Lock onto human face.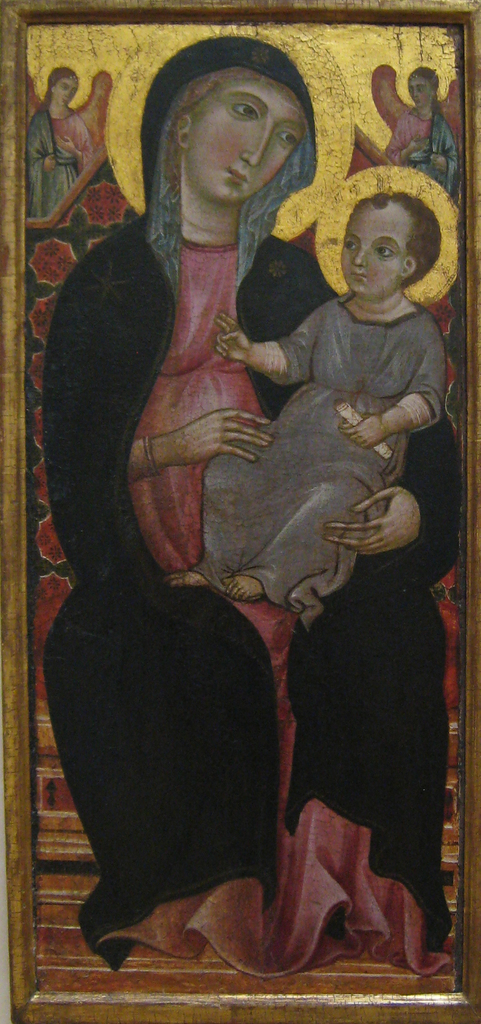
Locked: pyautogui.locateOnScreen(57, 76, 82, 99).
